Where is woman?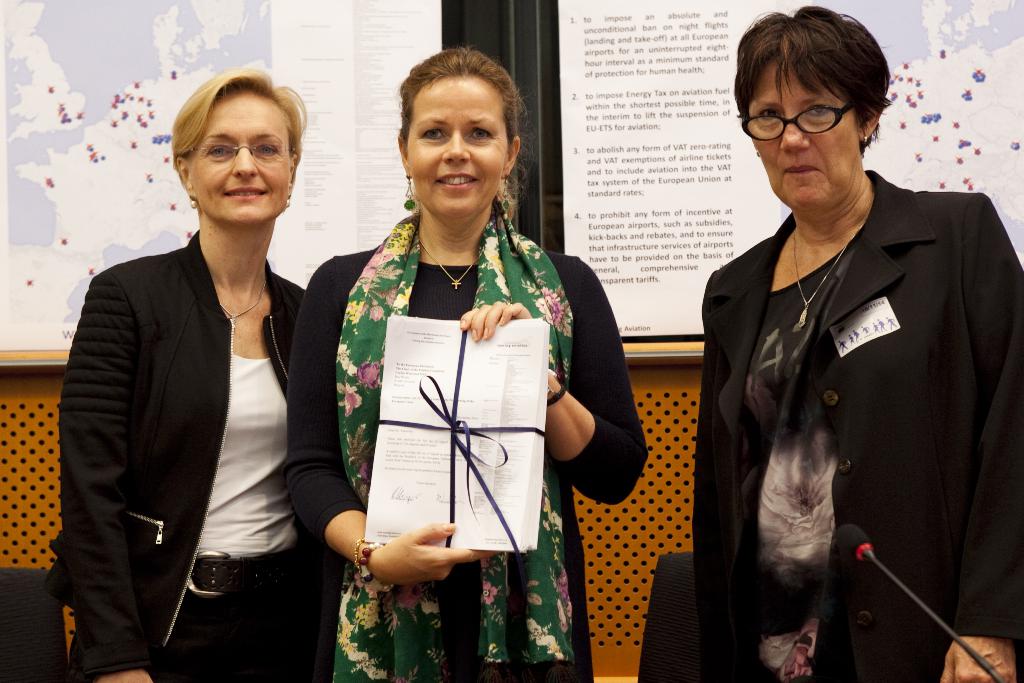
x1=690, y1=8, x2=1022, y2=682.
